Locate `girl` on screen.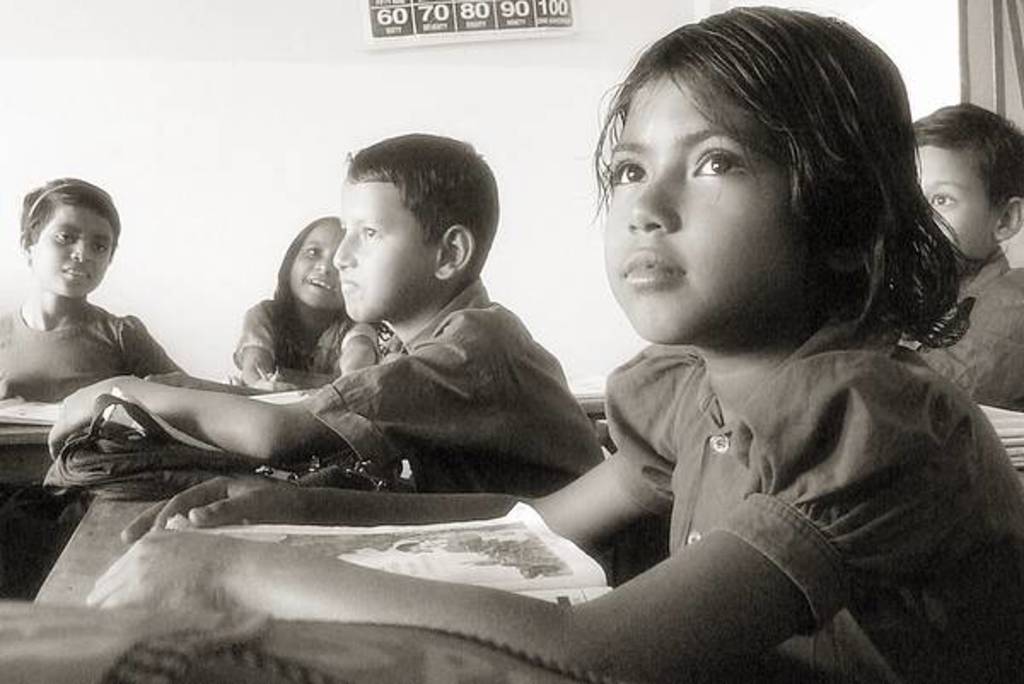
On screen at left=82, top=3, right=1022, bottom=682.
